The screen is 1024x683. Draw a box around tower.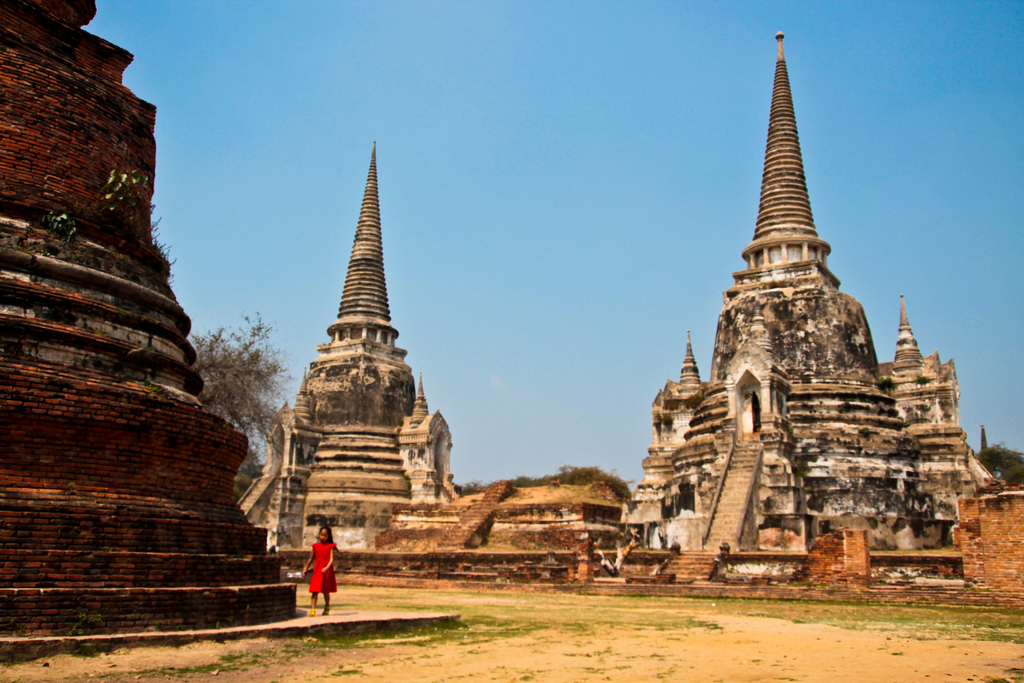
<box>618,8,915,536</box>.
